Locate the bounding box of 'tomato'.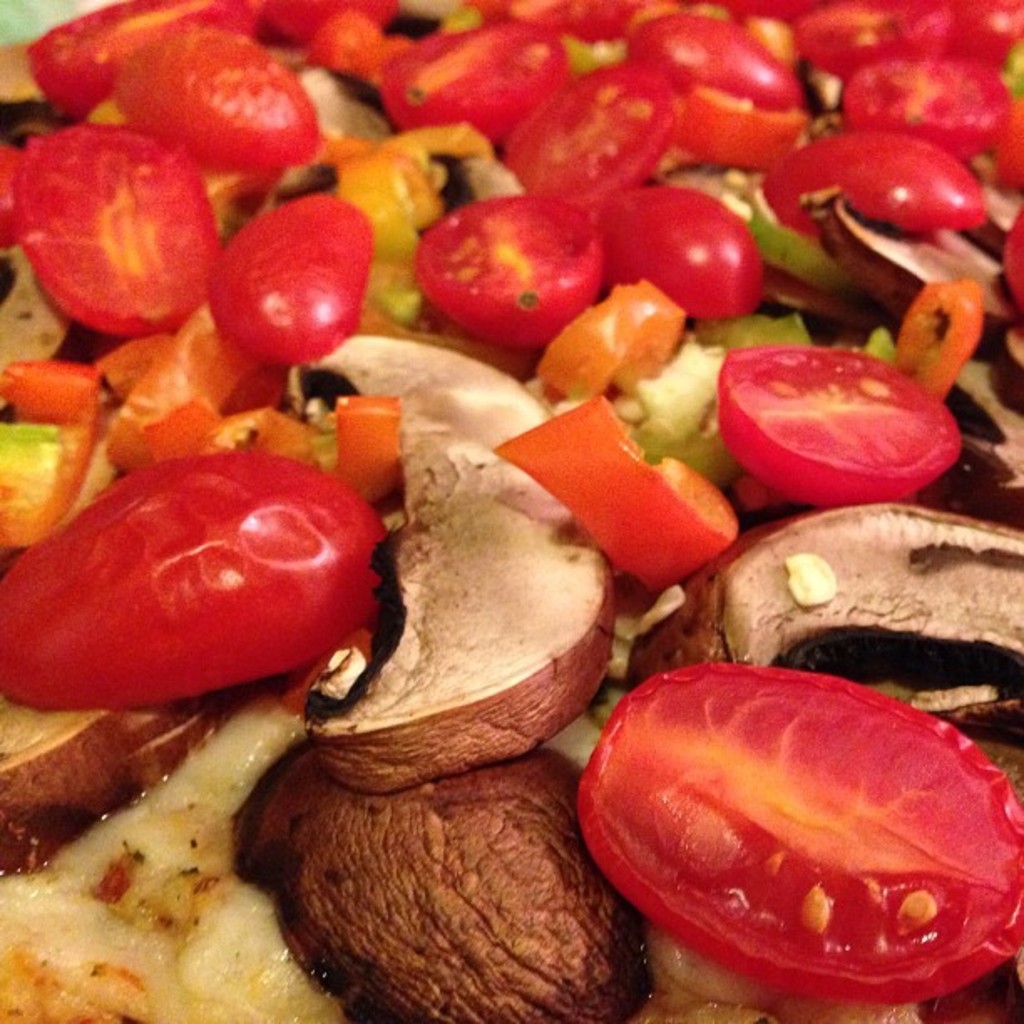
Bounding box: BBox(18, 119, 239, 336).
